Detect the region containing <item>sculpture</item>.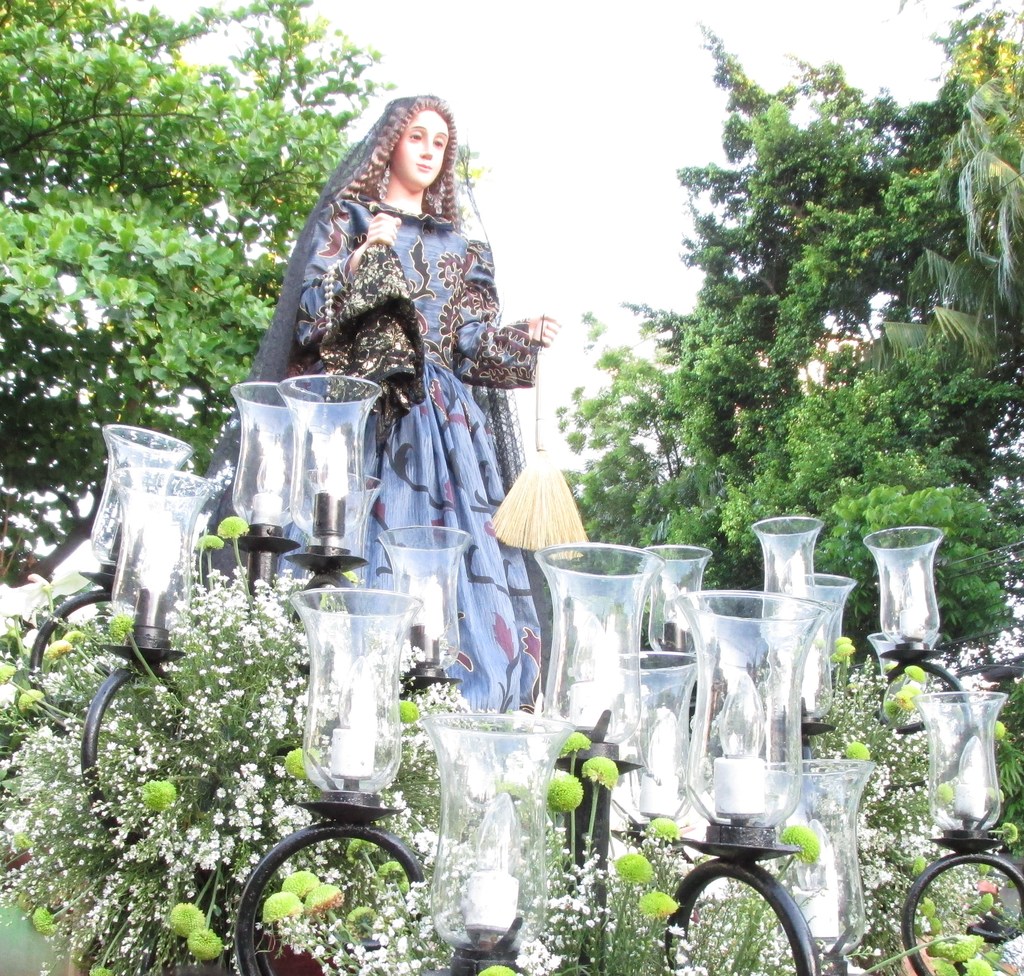
[left=236, top=96, right=572, bottom=719].
